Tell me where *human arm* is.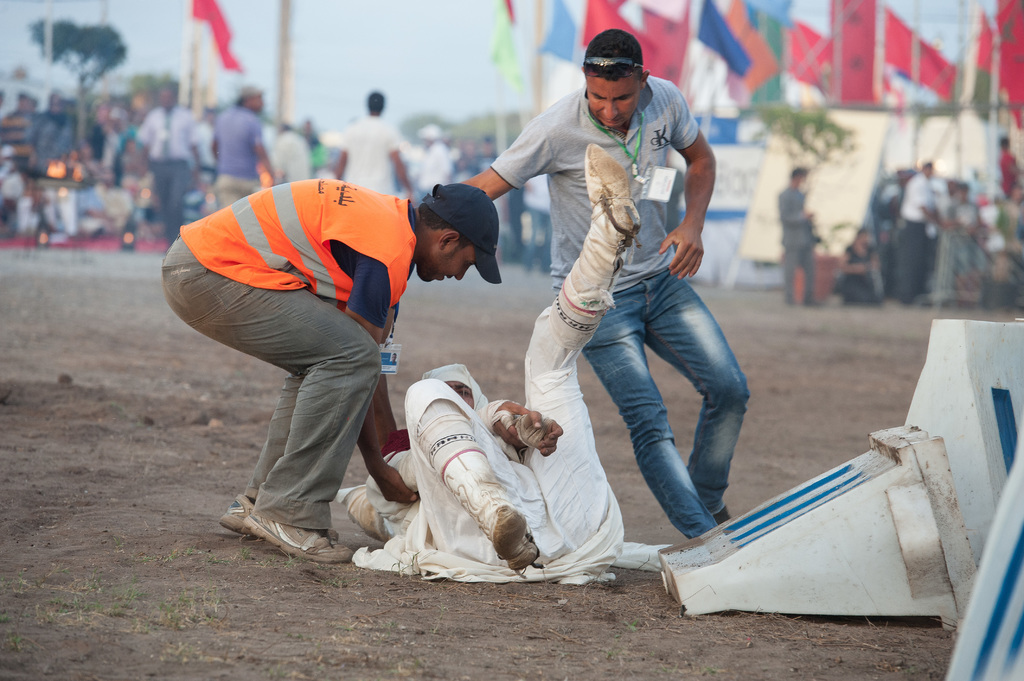
*human arm* is at crop(349, 255, 413, 504).
